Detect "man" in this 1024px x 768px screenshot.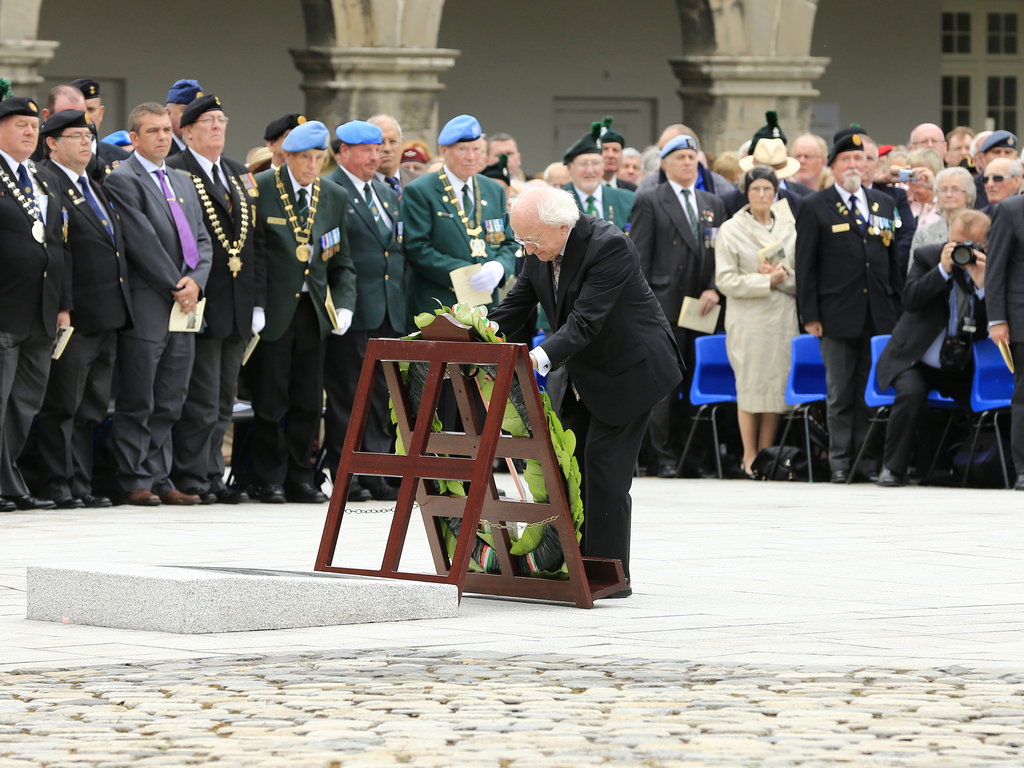
Detection: x1=787, y1=128, x2=829, y2=192.
